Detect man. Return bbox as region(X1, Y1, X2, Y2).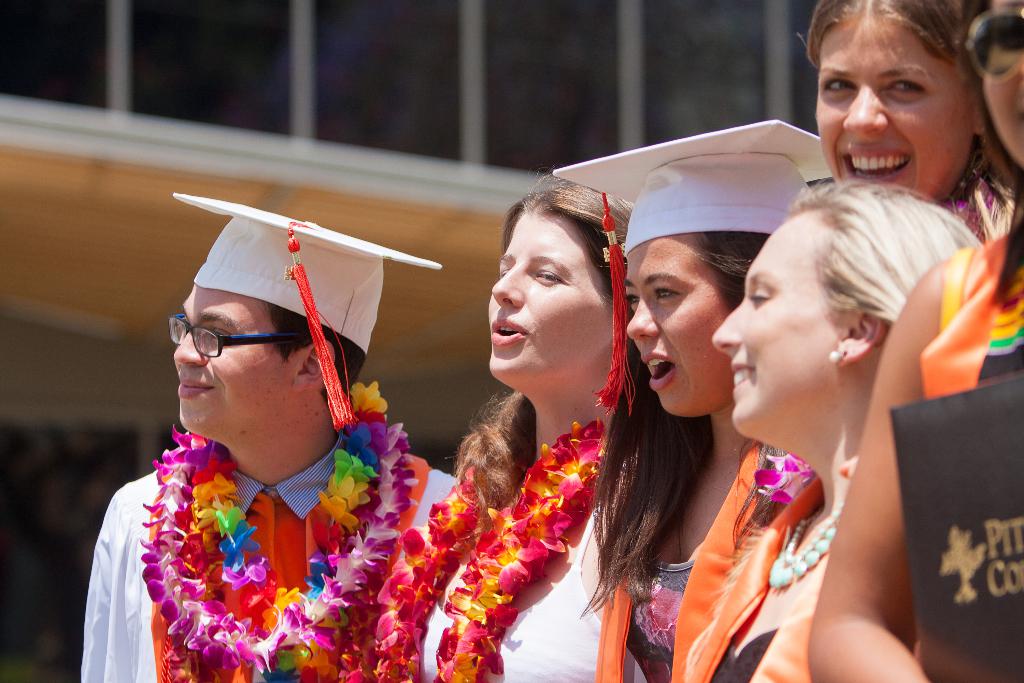
region(83, 183, 553, 682).
